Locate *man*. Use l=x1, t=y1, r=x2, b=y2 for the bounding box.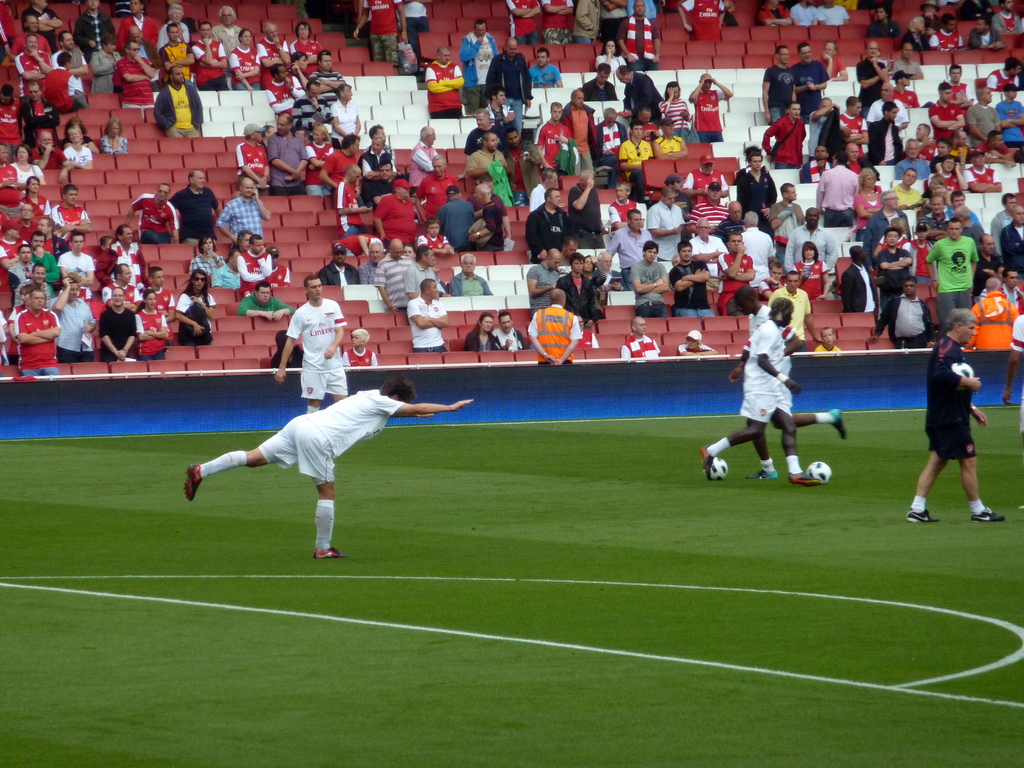
l=814, t=154, r=861, b=225.
